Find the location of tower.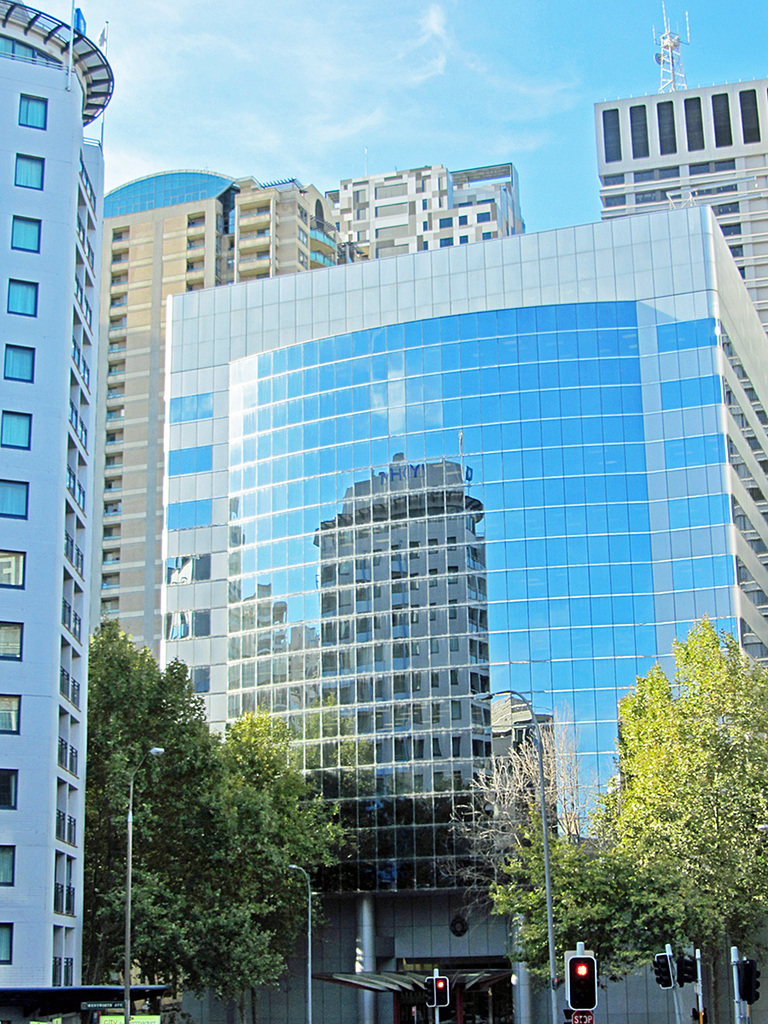
Location: <region>114, 169, 534, 666</region>.
